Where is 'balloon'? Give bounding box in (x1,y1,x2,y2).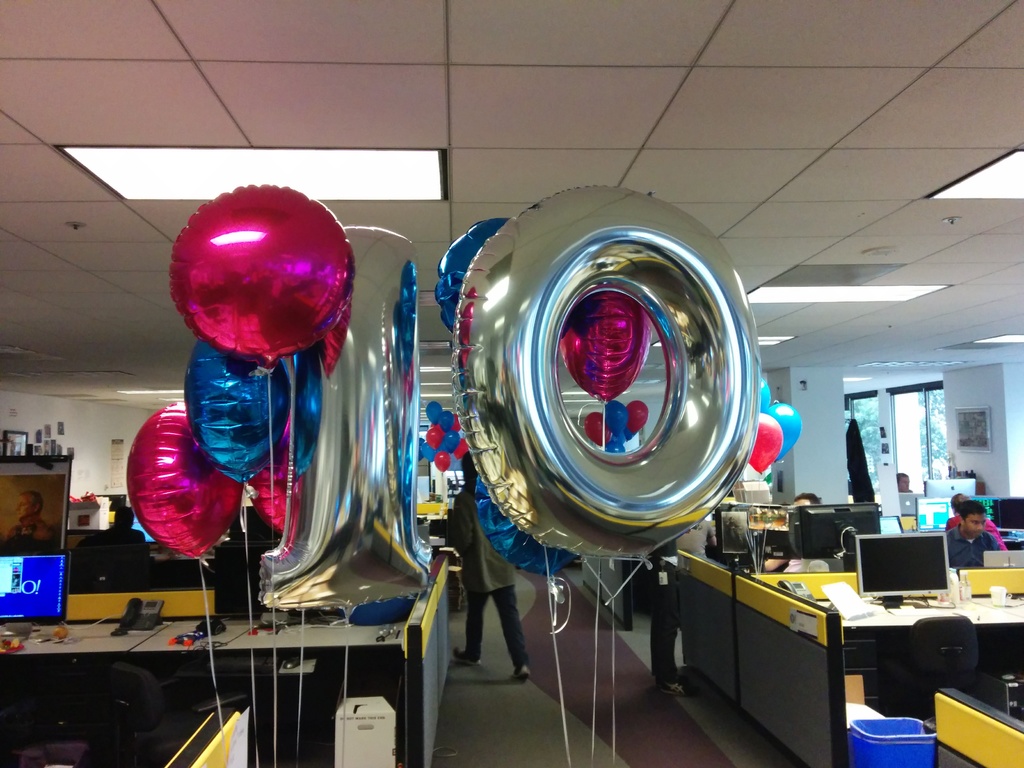
(184,341,292,481).
